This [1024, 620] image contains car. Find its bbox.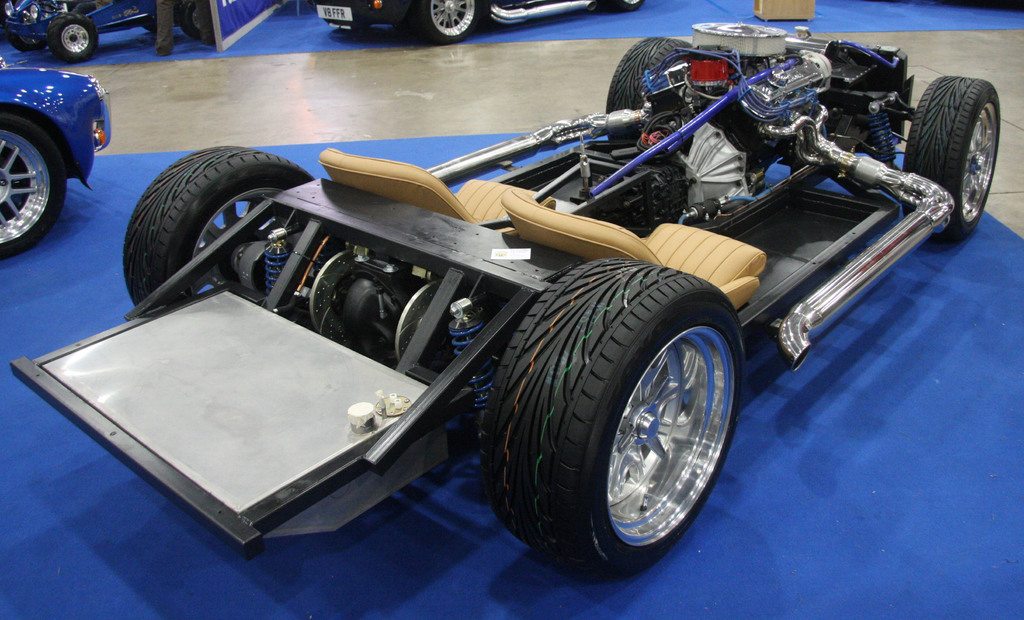
14, 18, 1002, 585.
